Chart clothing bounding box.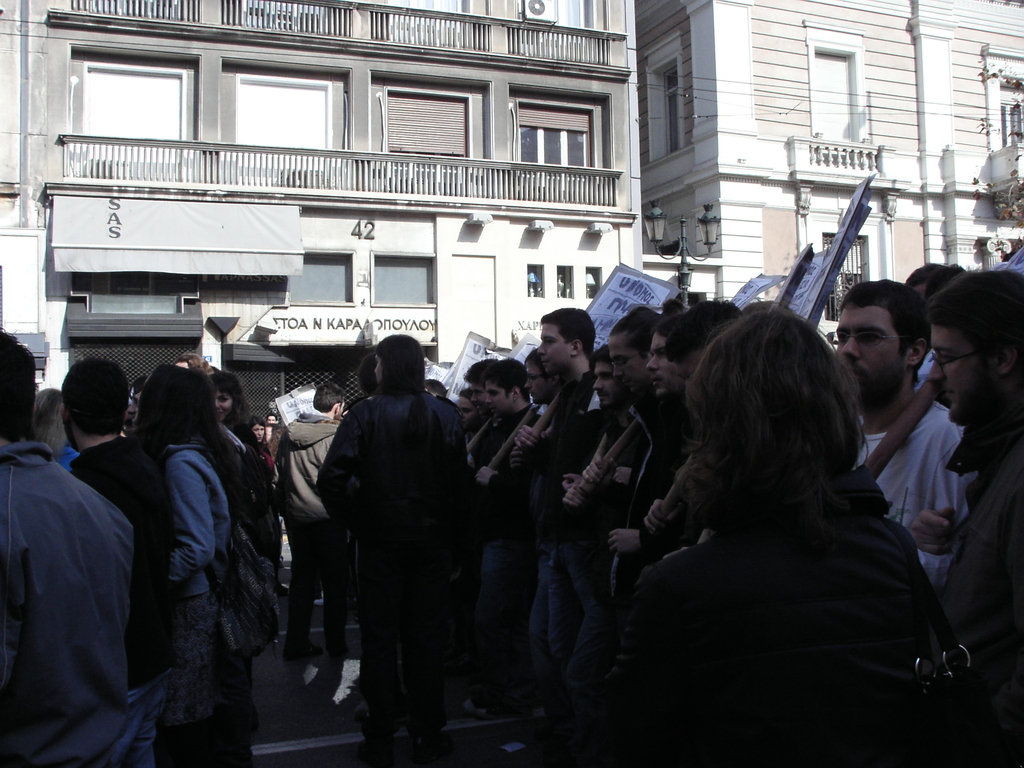
Charted: box(61, 413, 172, 662).
